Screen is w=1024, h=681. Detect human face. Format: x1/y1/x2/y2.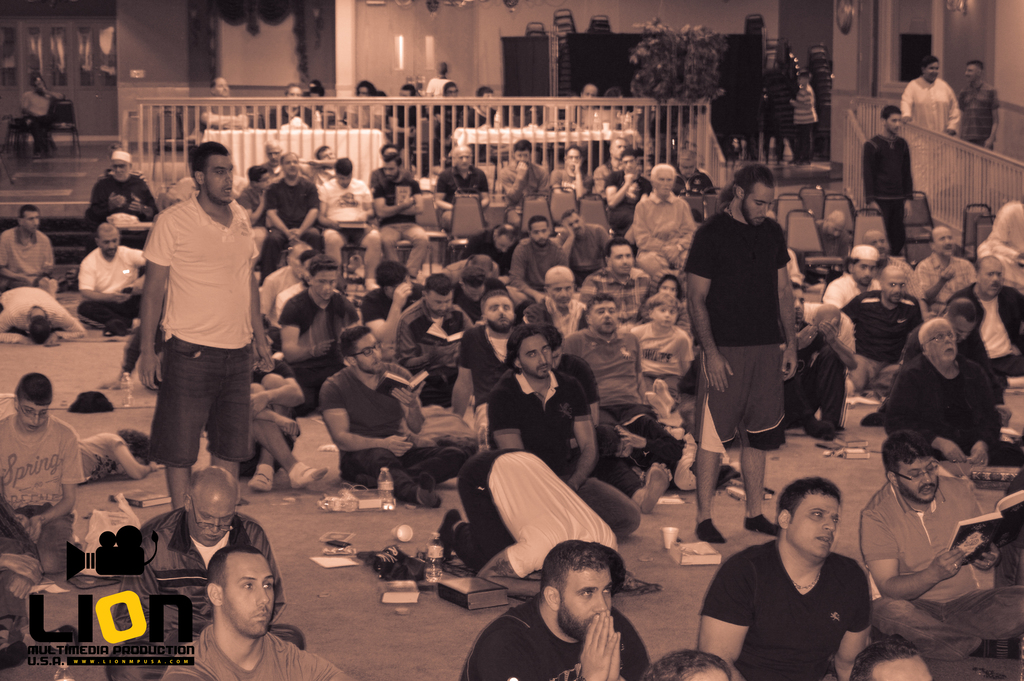
495/236/515/254.
